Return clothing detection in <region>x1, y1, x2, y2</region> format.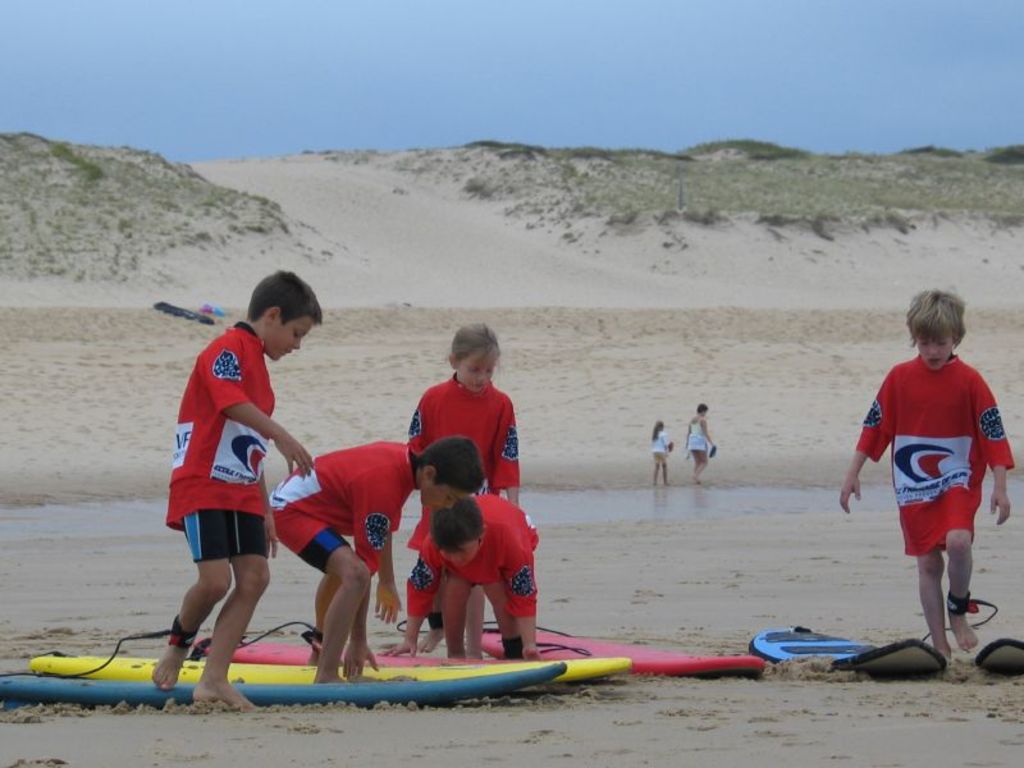
<region>687, 416, 721, 460</region>.
